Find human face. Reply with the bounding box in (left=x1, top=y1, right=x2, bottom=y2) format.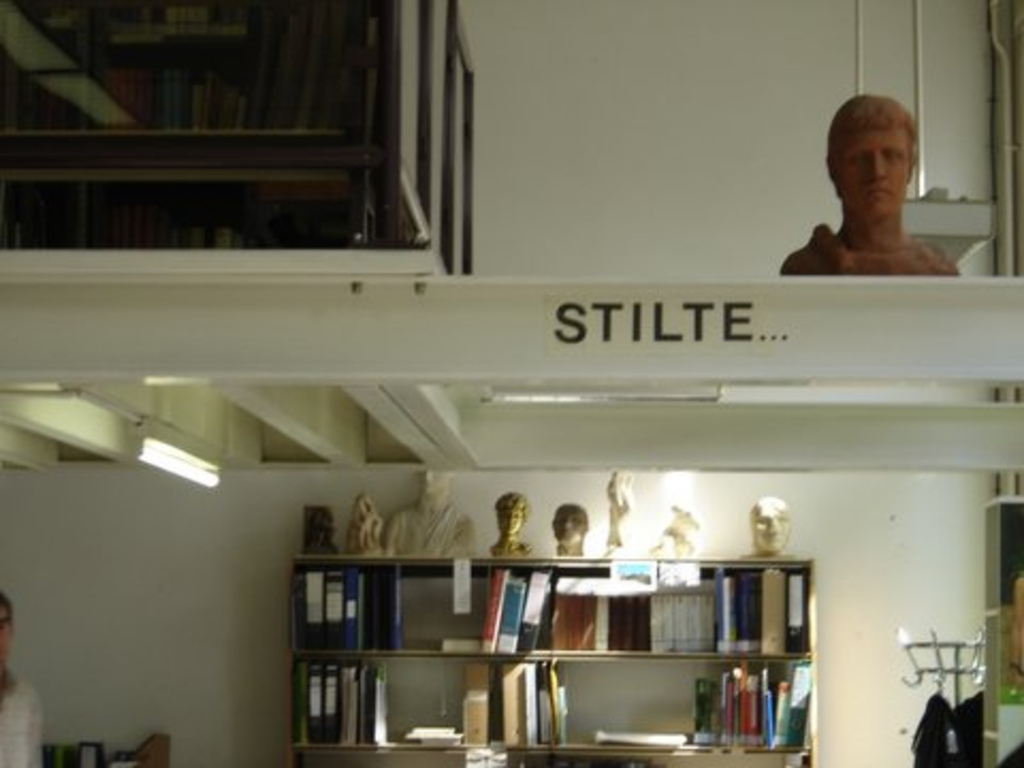
(left=834, top=128, right=913, bottom=215).
